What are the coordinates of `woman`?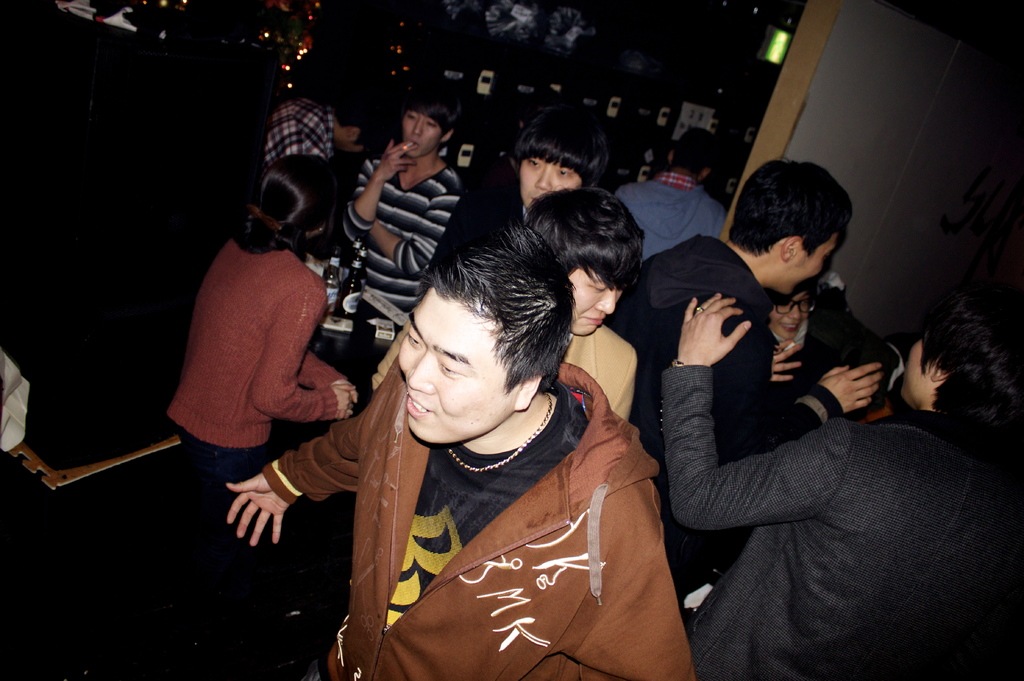
x1=159, y1=147, x2=361, y2=680.
